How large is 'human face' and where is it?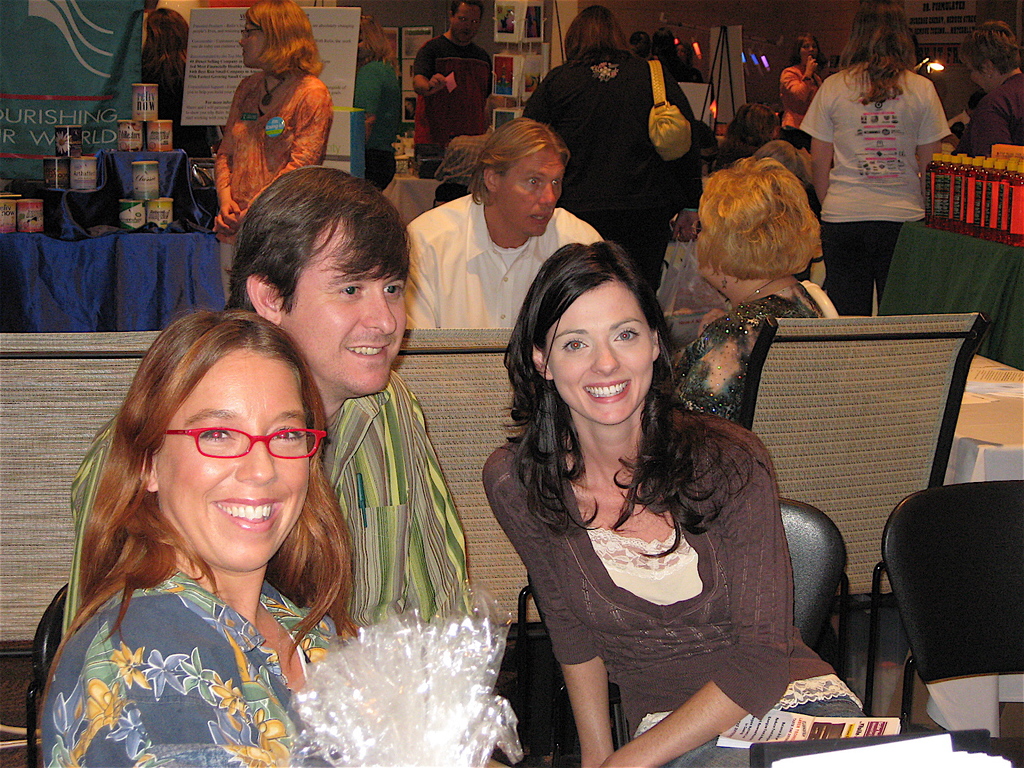
Bounding box: 968:64:986:93.
